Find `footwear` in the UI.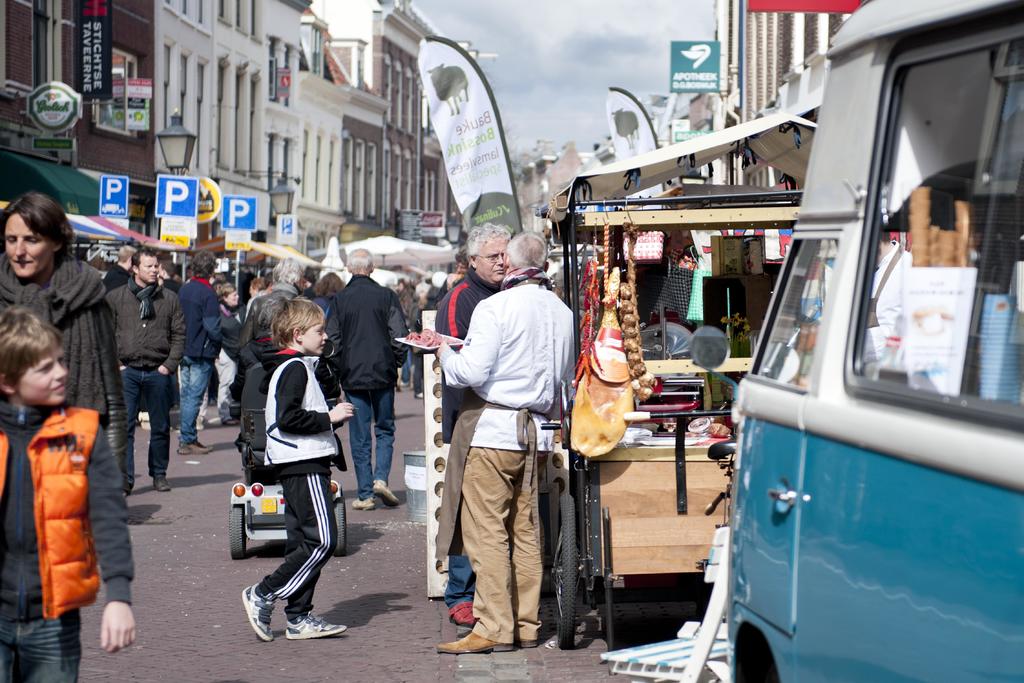
UI element at bbox(154, 473, 169, 492).
